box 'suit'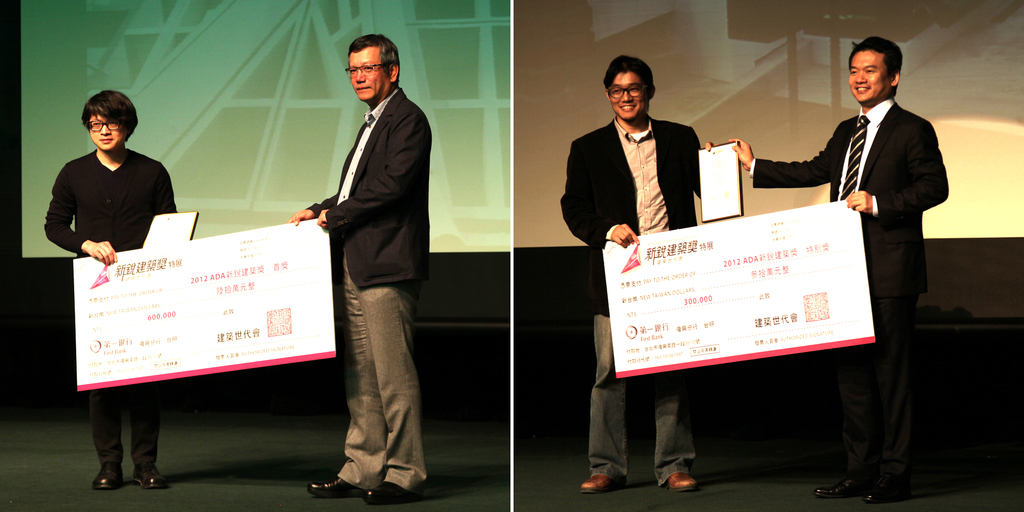
bbox=[556, 114, 701, 483]
